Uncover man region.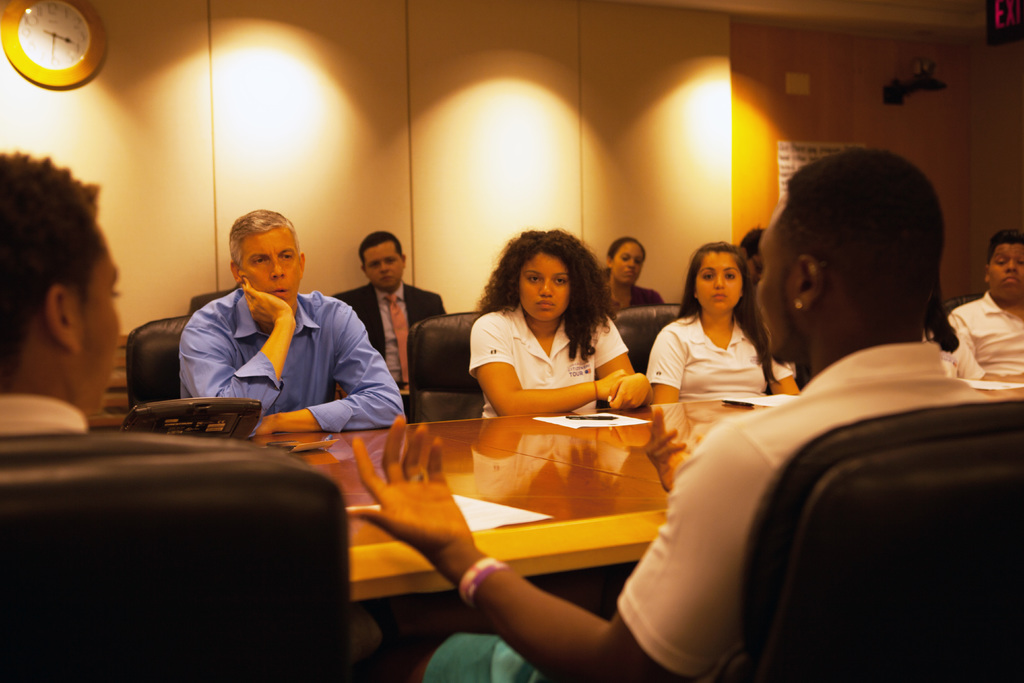
Uncovered: [0, 150, 122, 436].
